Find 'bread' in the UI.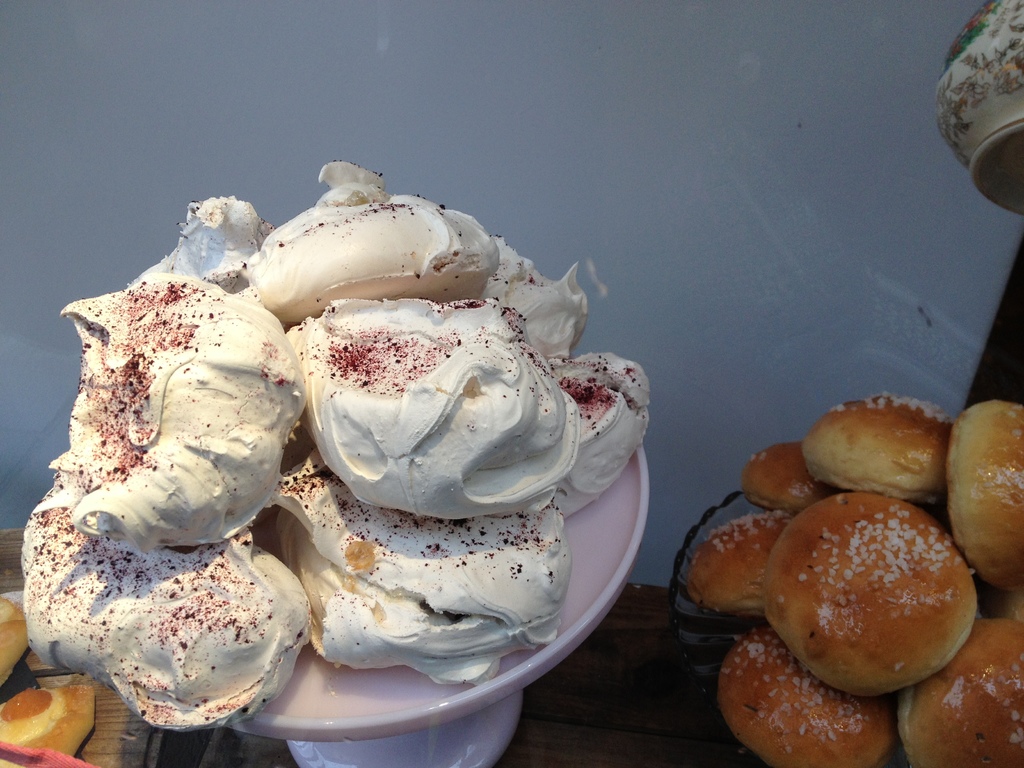
UI element at region(0, 597, 24, 688).
